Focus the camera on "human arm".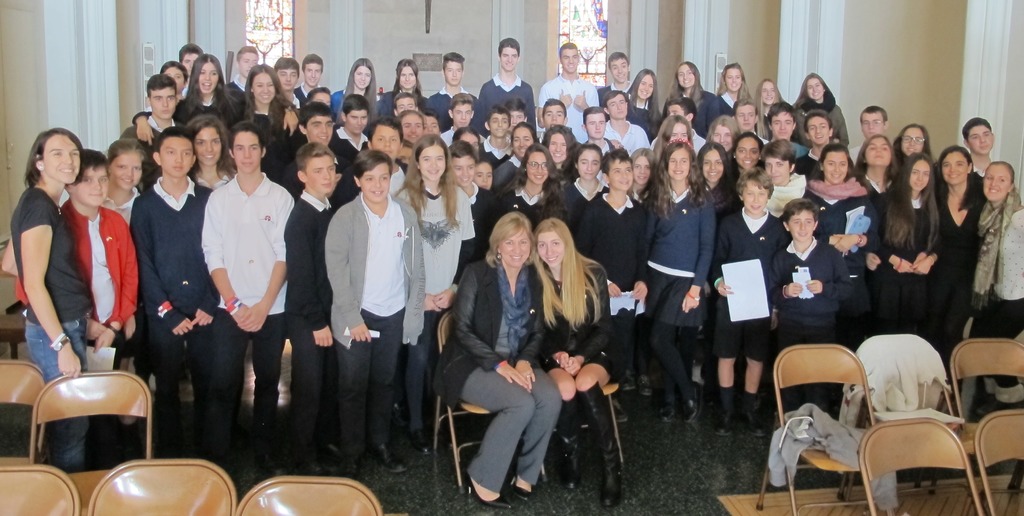
Focus region: BBox(14, 192, 56, 335).
